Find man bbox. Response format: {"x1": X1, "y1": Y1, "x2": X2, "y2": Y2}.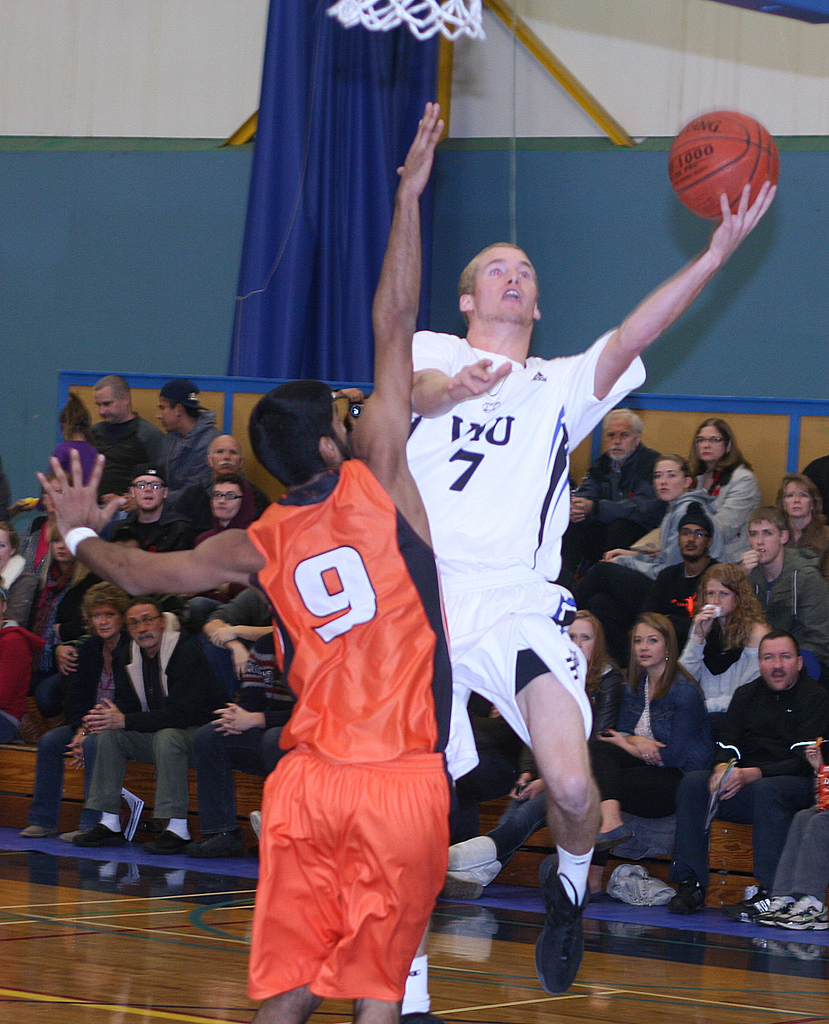
{"x1": 31, "y1": 96, "x2": 446, "y2": 1023}.
